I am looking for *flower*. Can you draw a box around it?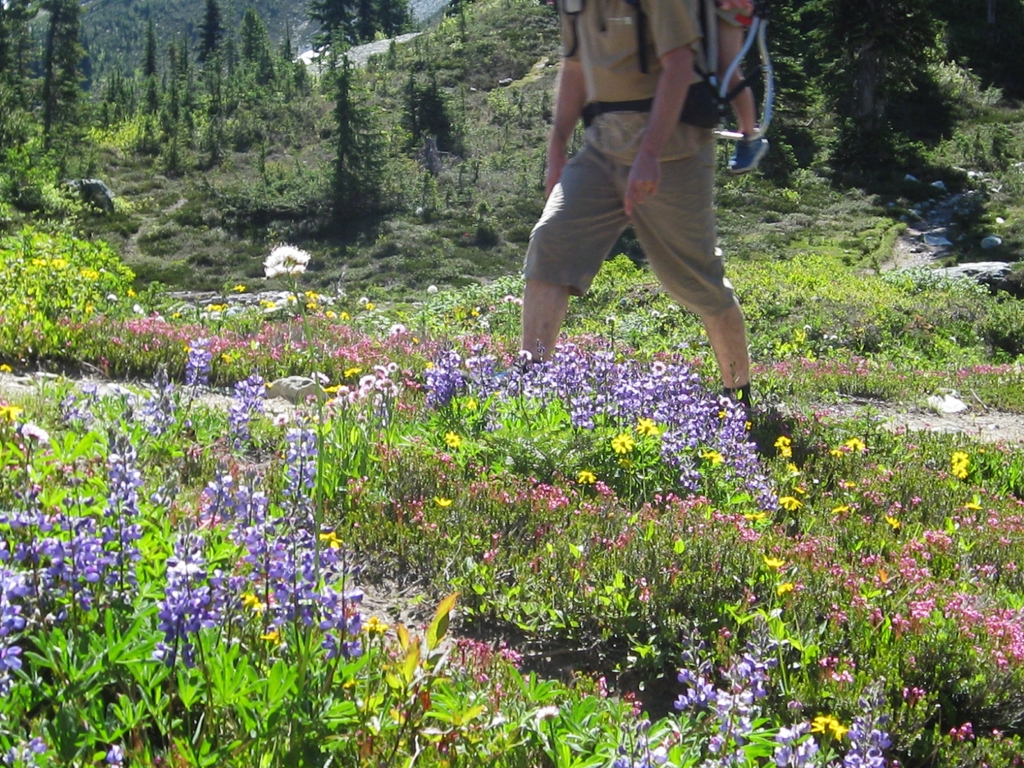
Sure, the bounding box is [left=268, top=248, right=310, bottom=281].
